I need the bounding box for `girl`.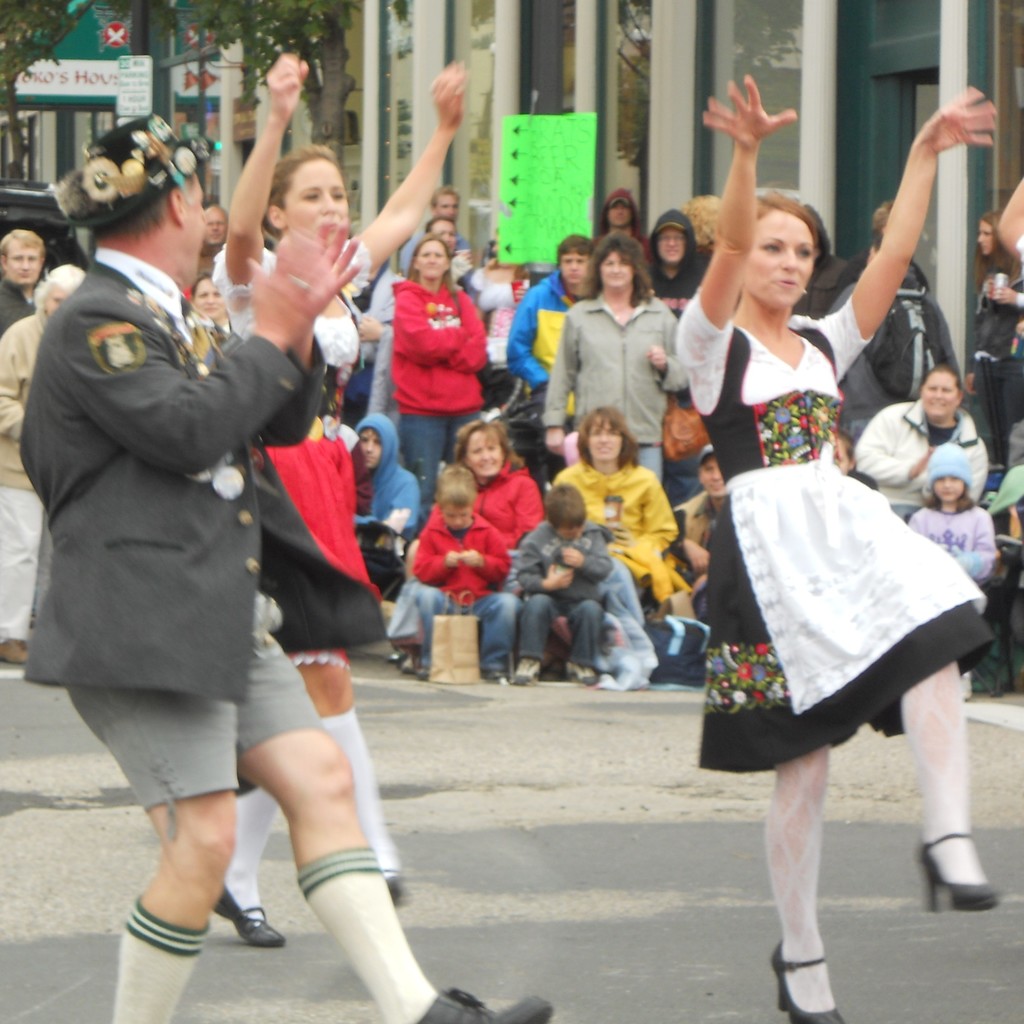
Here it is: bbox=(902, 445, 998, 696).
